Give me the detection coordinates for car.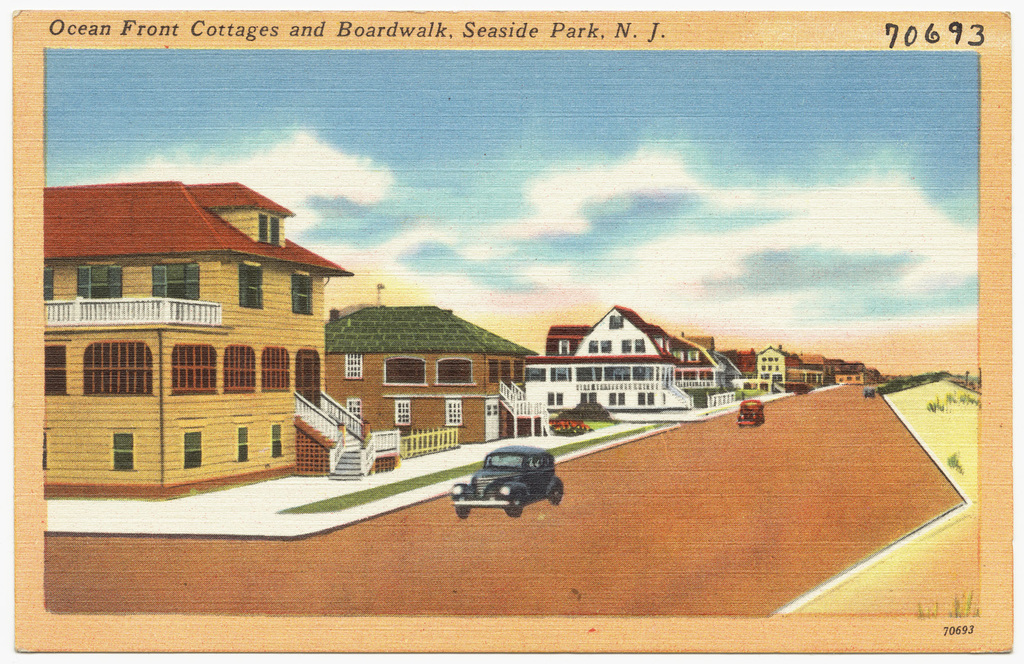
left=449, top=444, right=565, bottom=517.
